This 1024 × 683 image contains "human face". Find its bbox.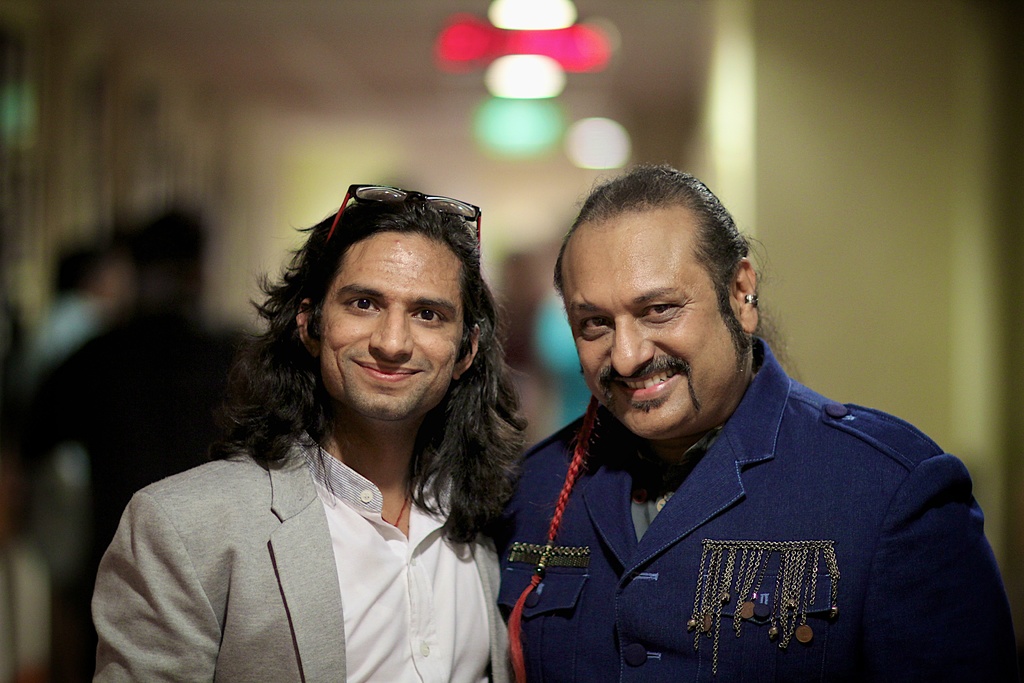
320:232:472:420.
